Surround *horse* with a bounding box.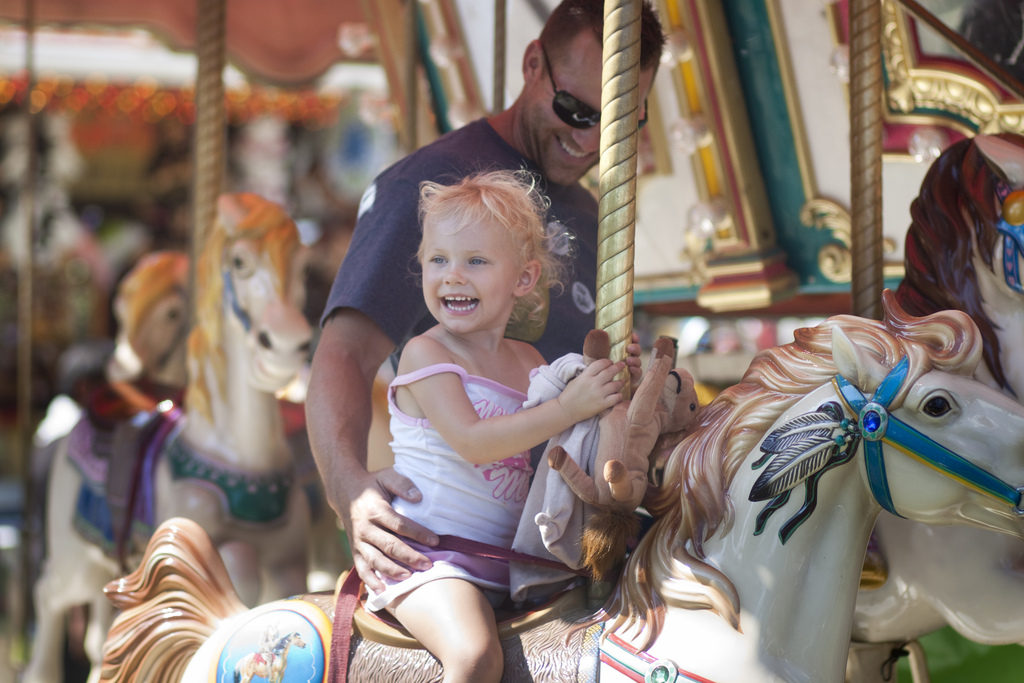
pyautogui.locateOnScreen(847, 132, 1023, 646).
